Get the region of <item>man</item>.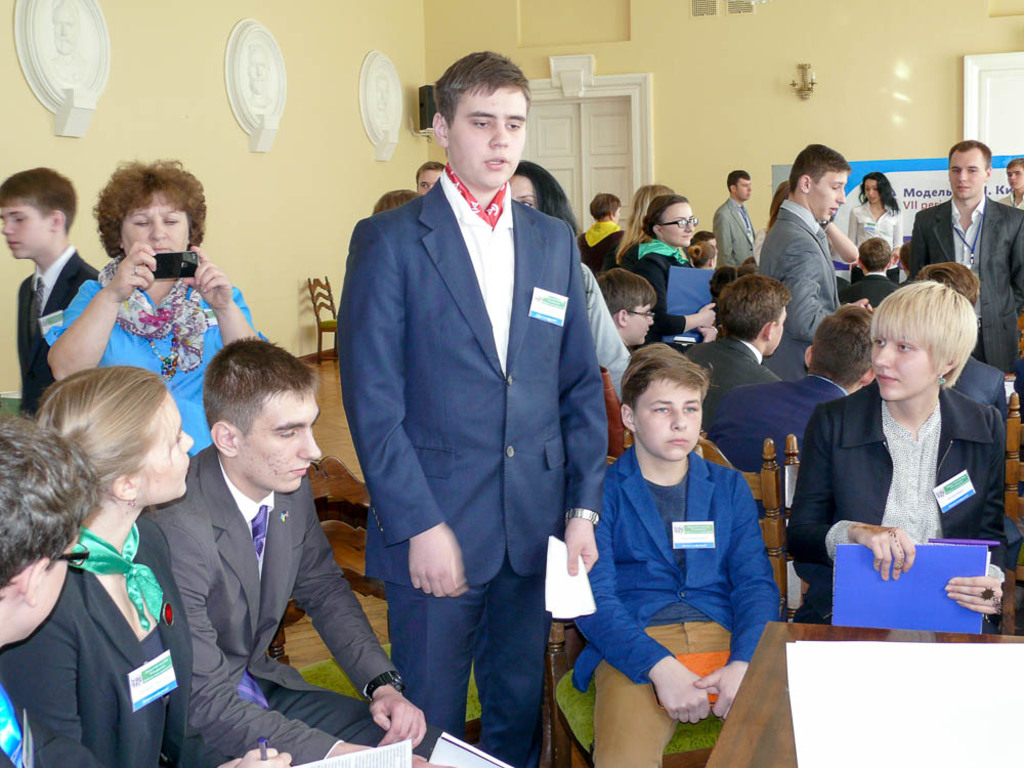
150 329 429 767.
